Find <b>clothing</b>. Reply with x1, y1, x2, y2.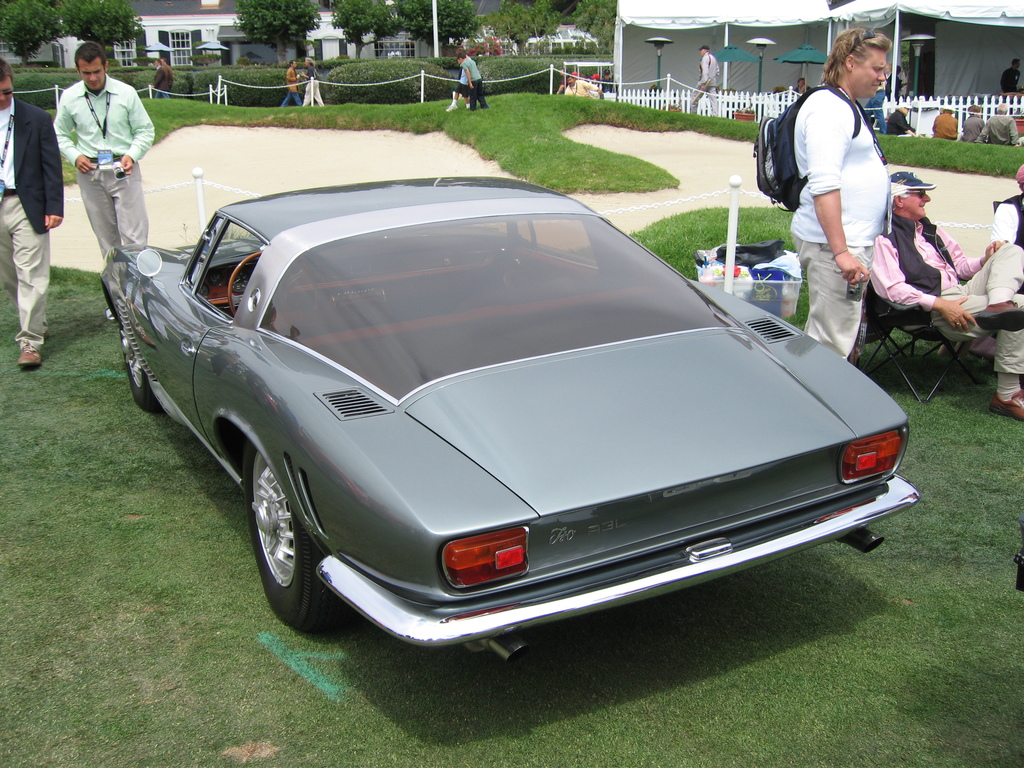
870, 210, 1023, 374.
